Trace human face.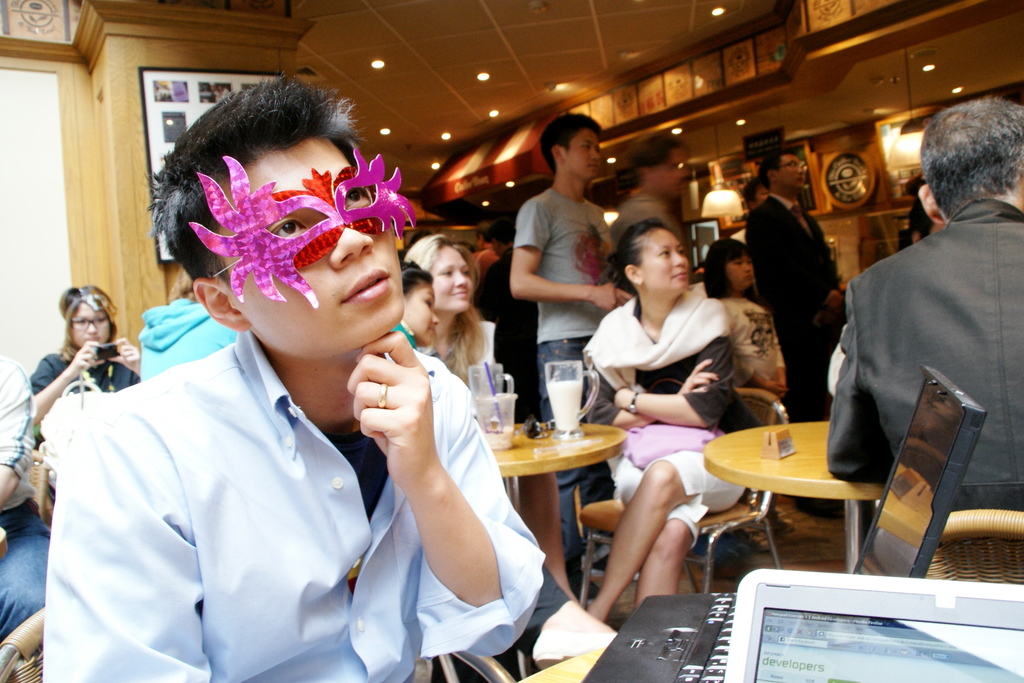
Traced to region(65, 302, 113, 356).
